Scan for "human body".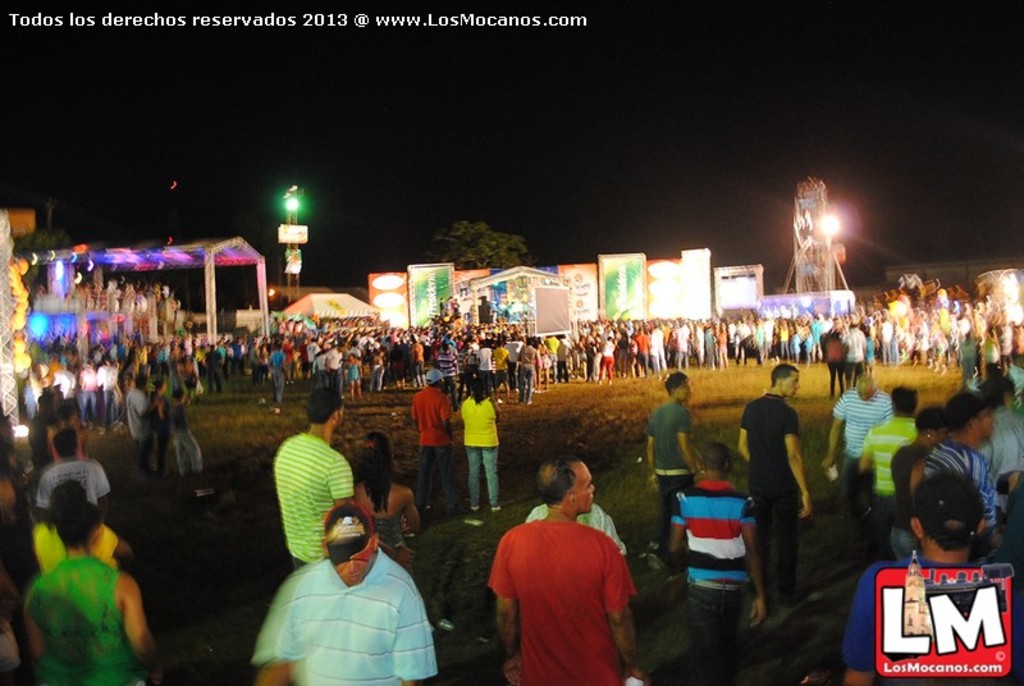
Scan result: crop(465, 393, 504, 509).
